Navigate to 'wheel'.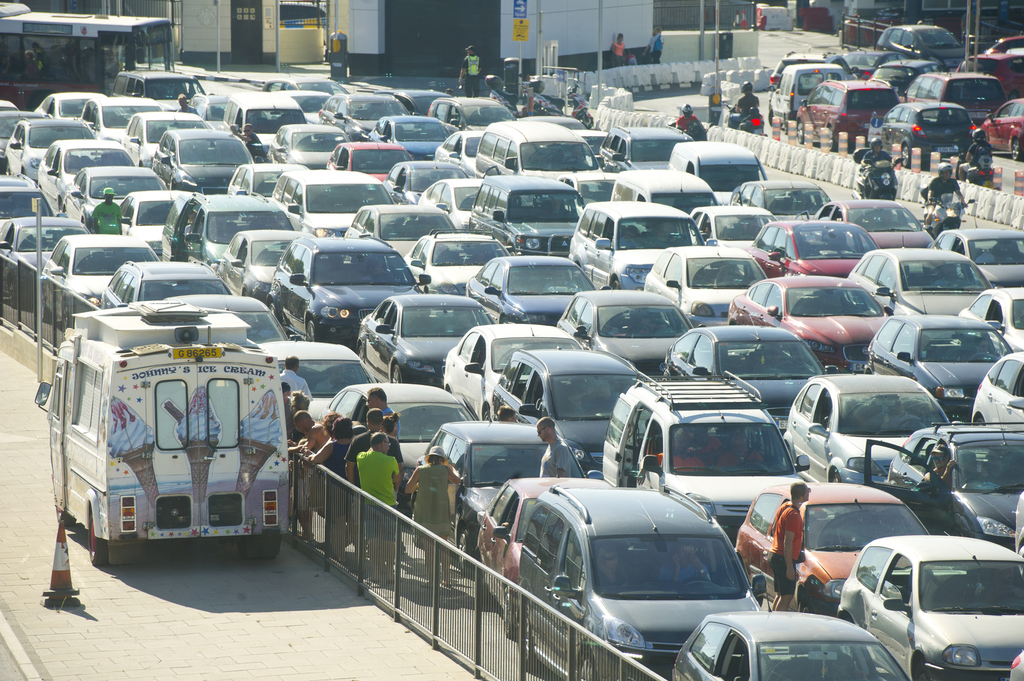
Navigation target: [481,411,493,420].
